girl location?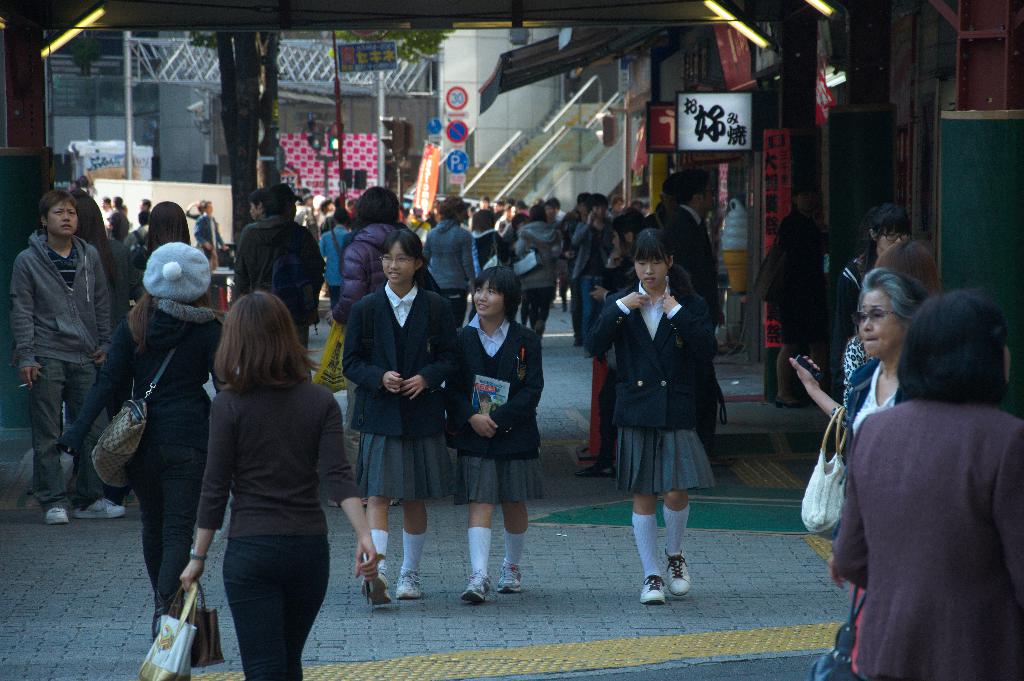
BBox(585, 225, 719, 602)
